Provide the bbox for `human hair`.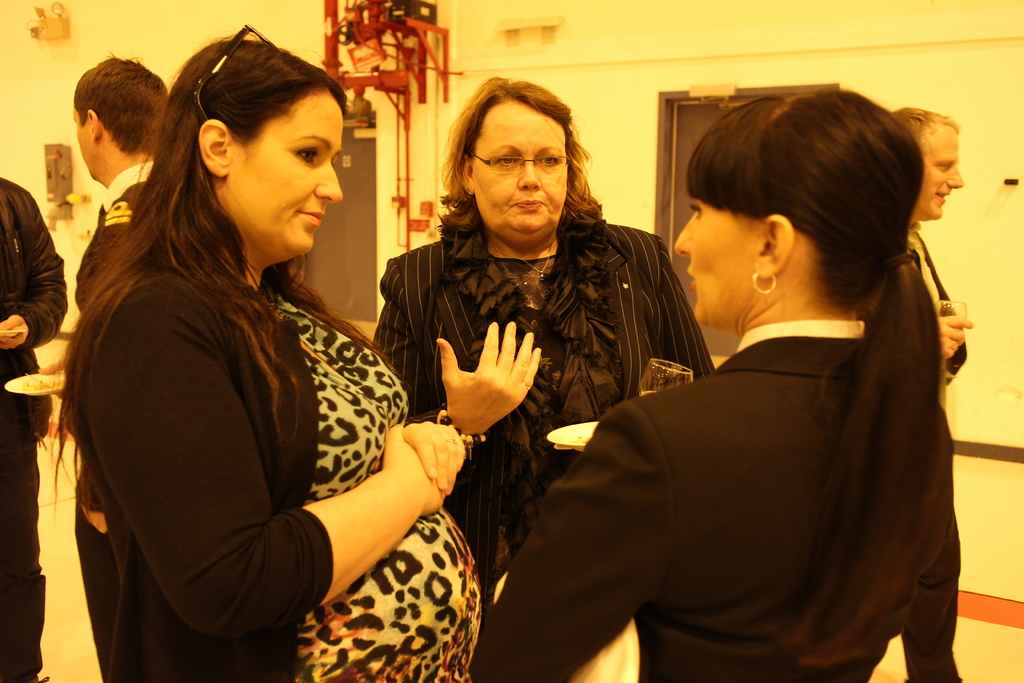
[72, 49, 168, 153].
